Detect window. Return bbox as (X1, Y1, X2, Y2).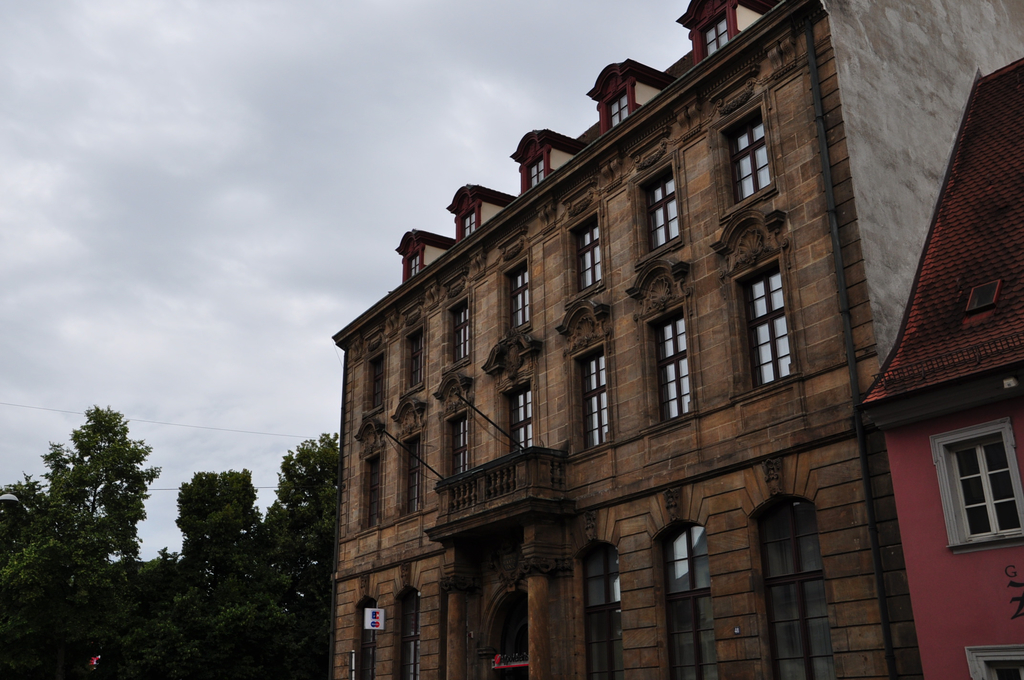
(362, 344, 383, 415).
